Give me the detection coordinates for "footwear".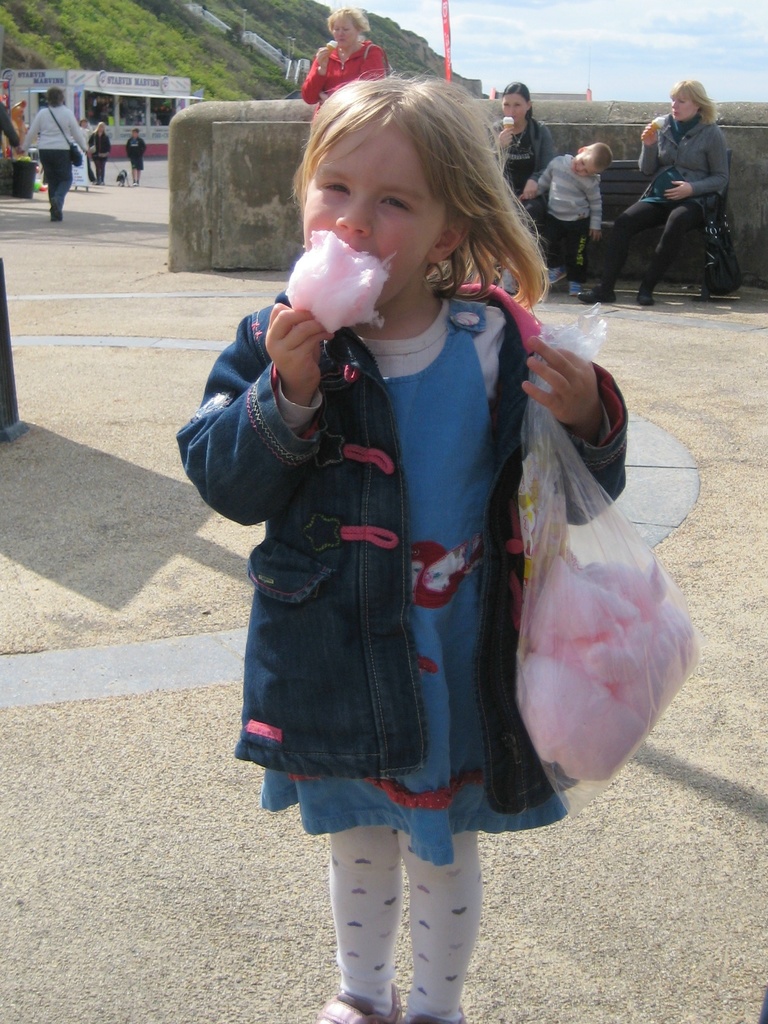
pyautogui.locateOnScreen(314, 987, 405, 1023).
